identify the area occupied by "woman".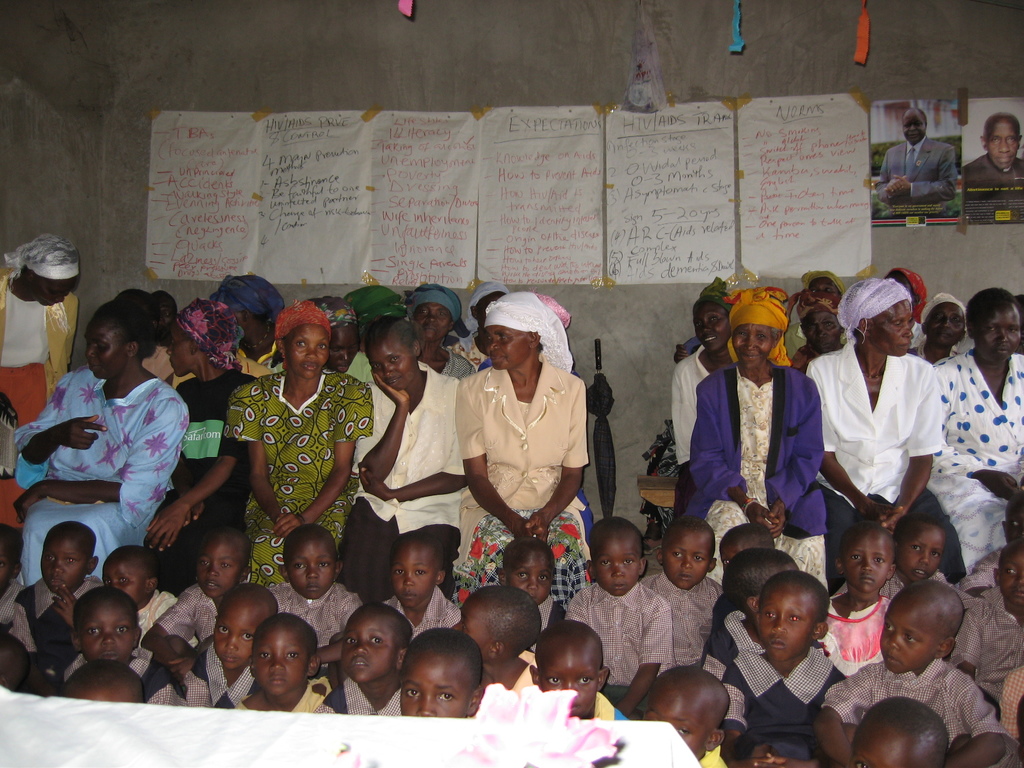
Area: Rect(902, 292, 970, 367).
